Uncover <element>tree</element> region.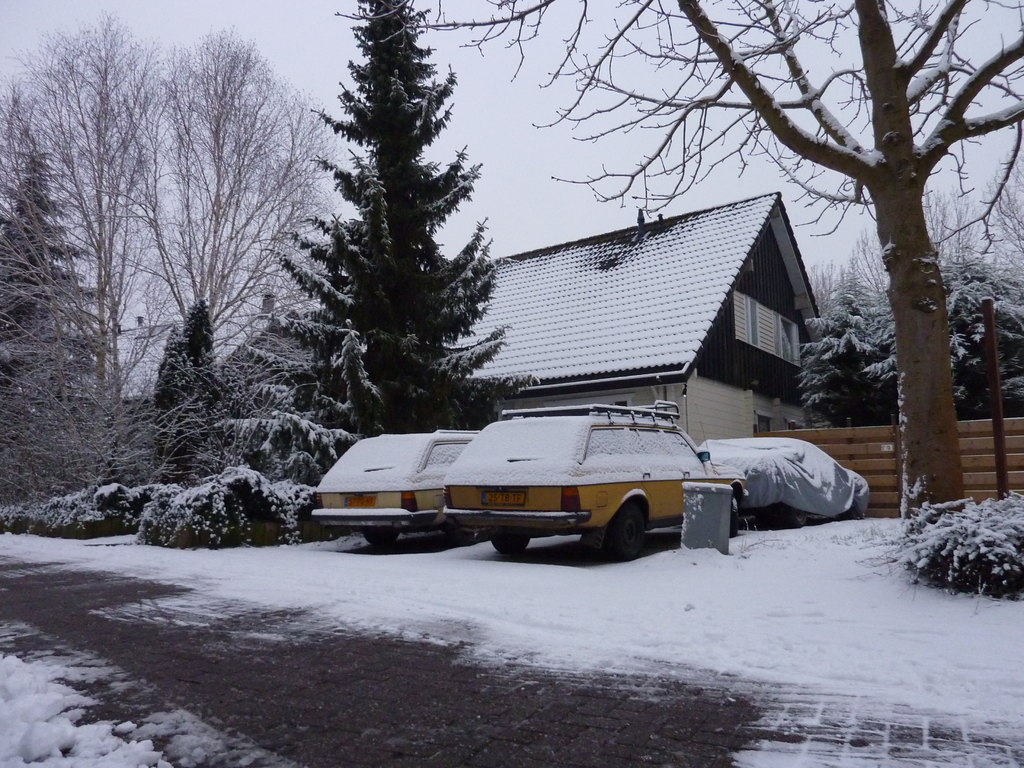
Uncovered: box(943, 248, 1023, 424).
